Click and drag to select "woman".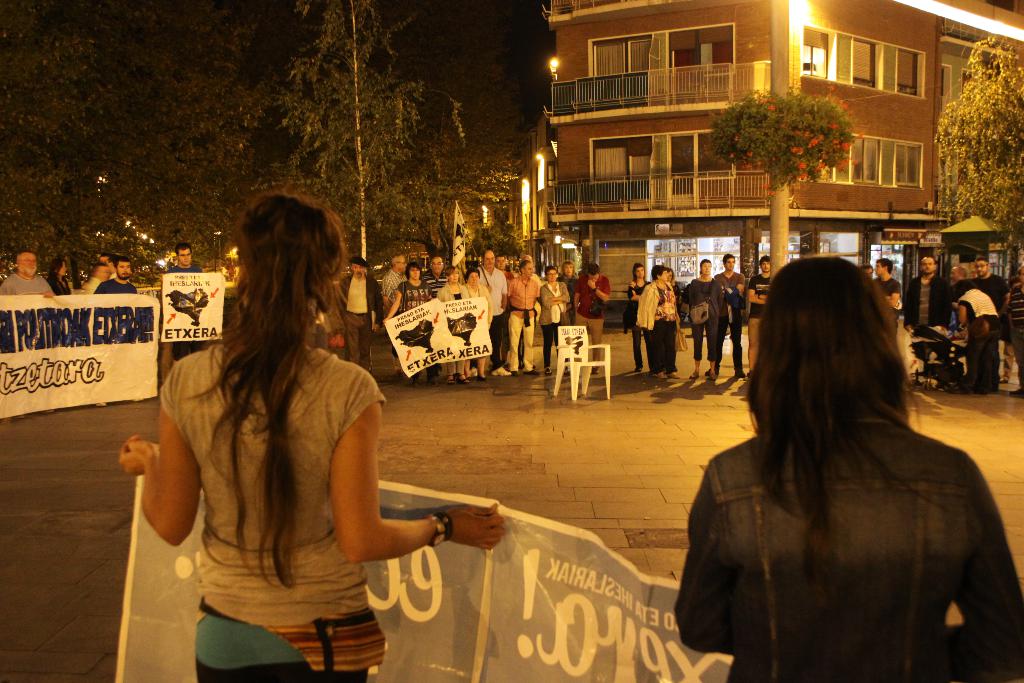
Selection: l=671, t=258, r=1023, b=682.
